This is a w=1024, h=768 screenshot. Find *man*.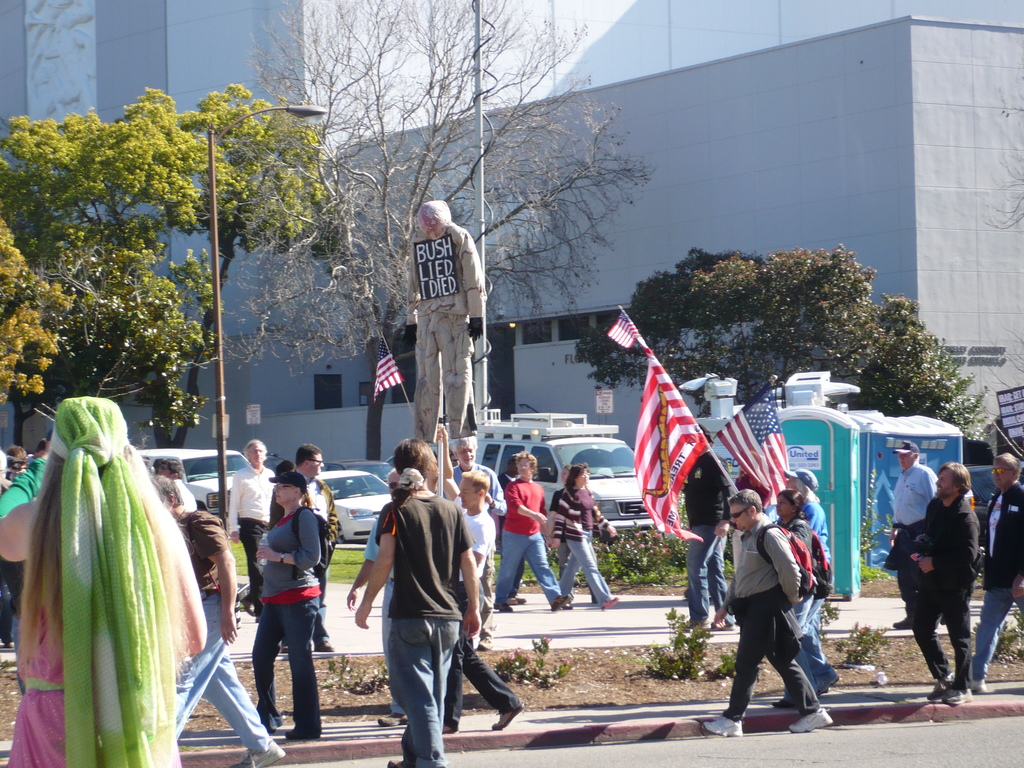
Bounding box: BBox(230, 444, 287, 582).
